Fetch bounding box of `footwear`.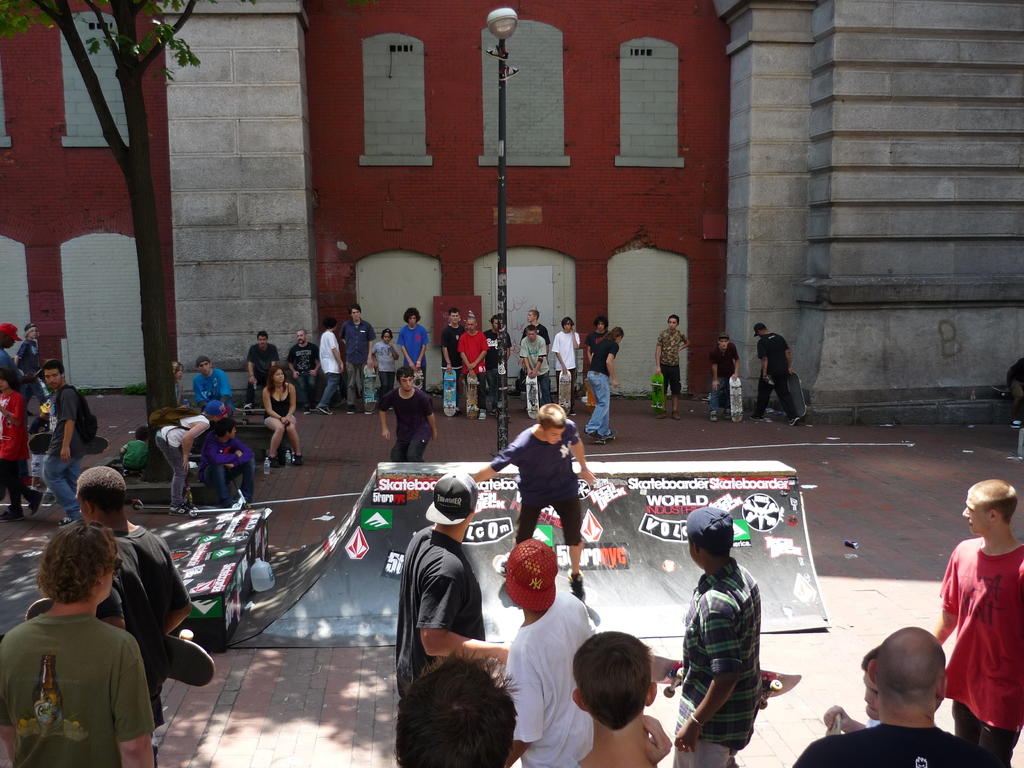
Bbox: Rect(242, 403, 253, 410).
